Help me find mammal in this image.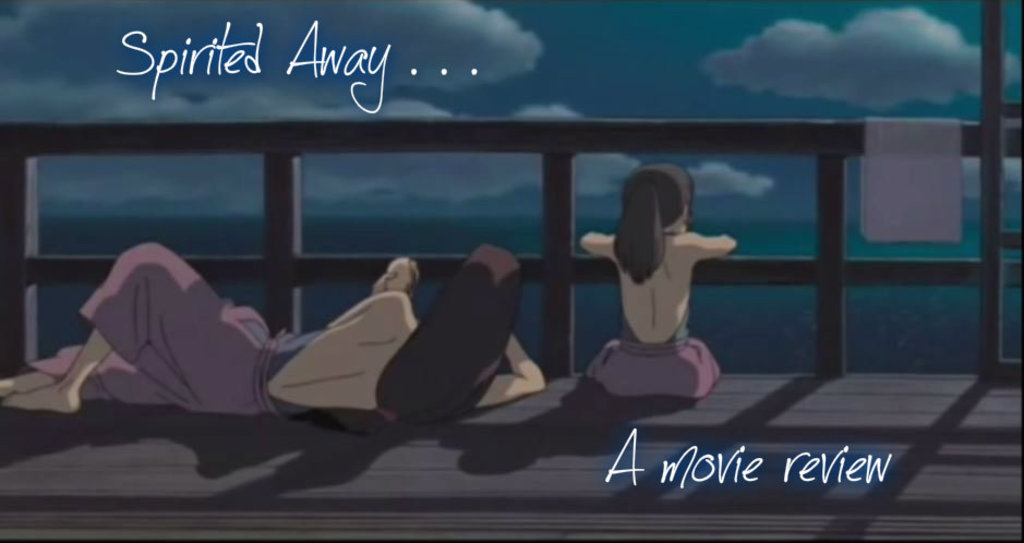
Found it: 0,242,550,410.
